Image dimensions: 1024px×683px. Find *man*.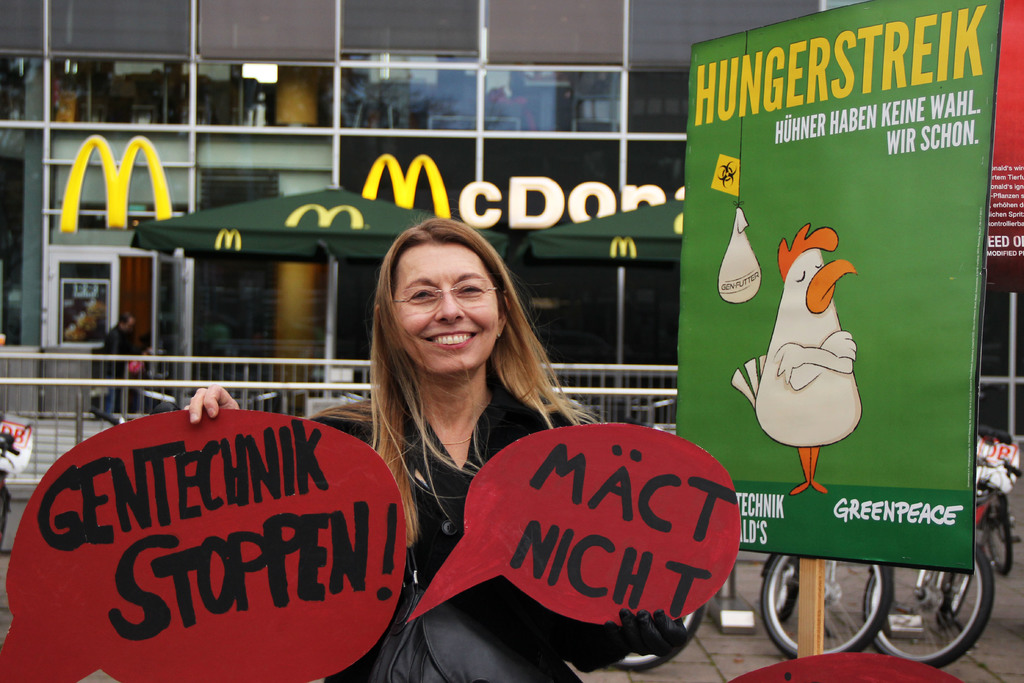
{"left": 103, "top": 313, "right": 134, "bottom": 413}.
